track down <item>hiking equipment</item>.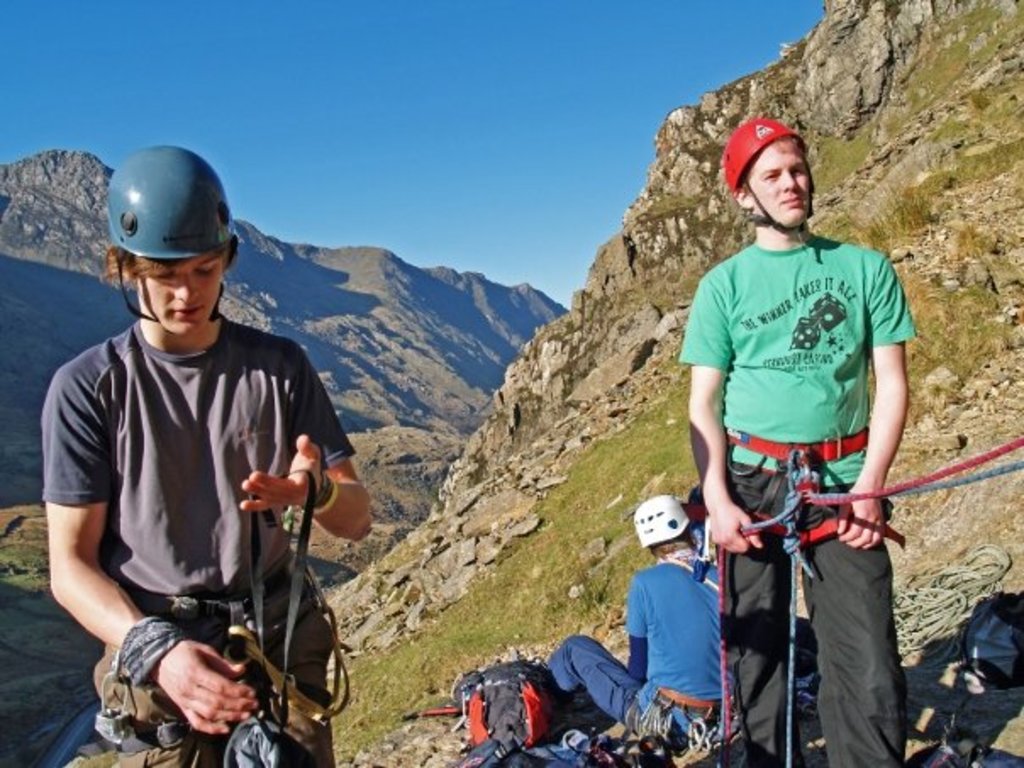
Tracked to <box>112,144,242,329</box>.
